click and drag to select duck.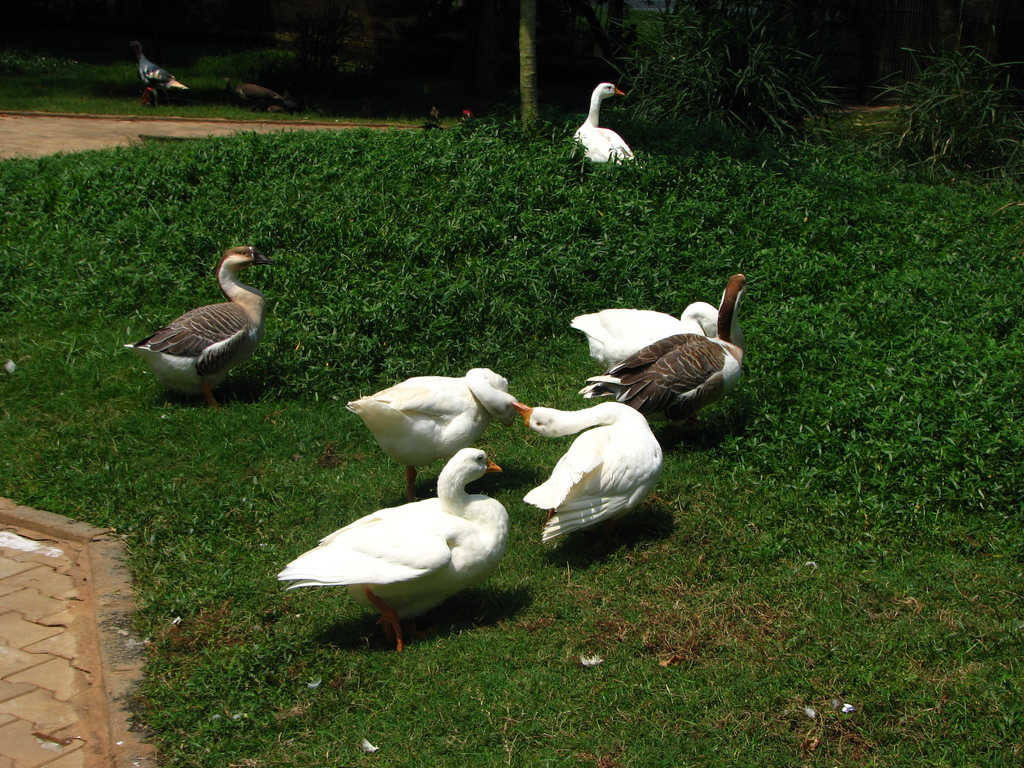
Selection: [left=221, top=69, right=298, bottom=110].
